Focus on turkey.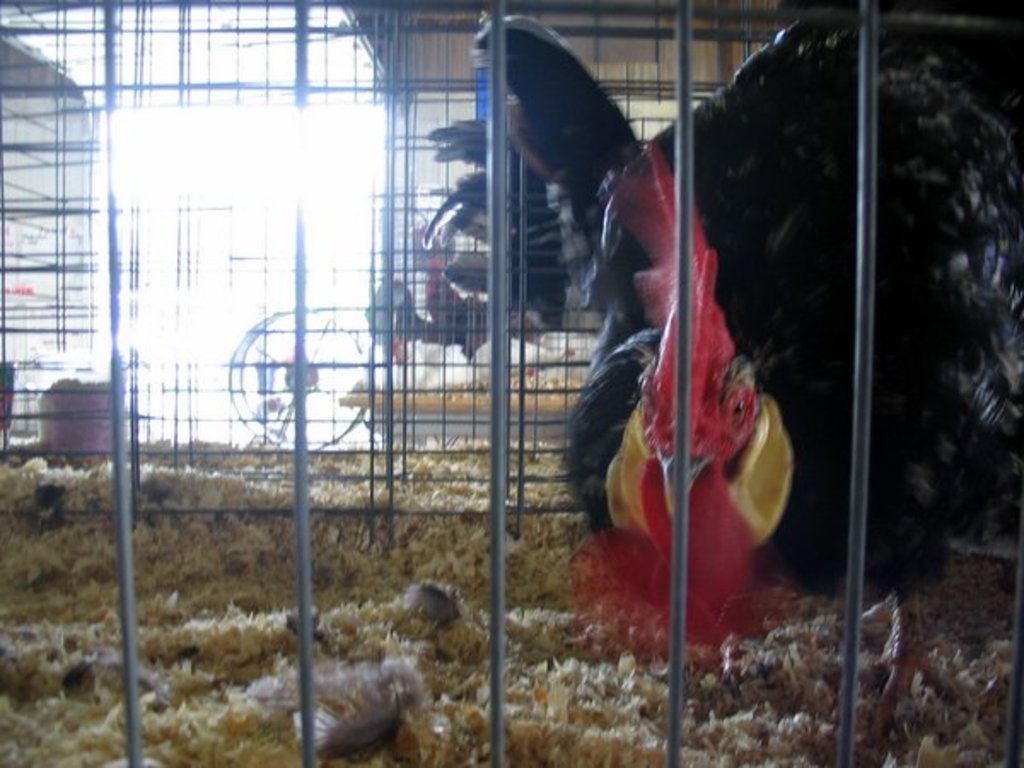
Focused at box(420, 9, 1022, 746).
